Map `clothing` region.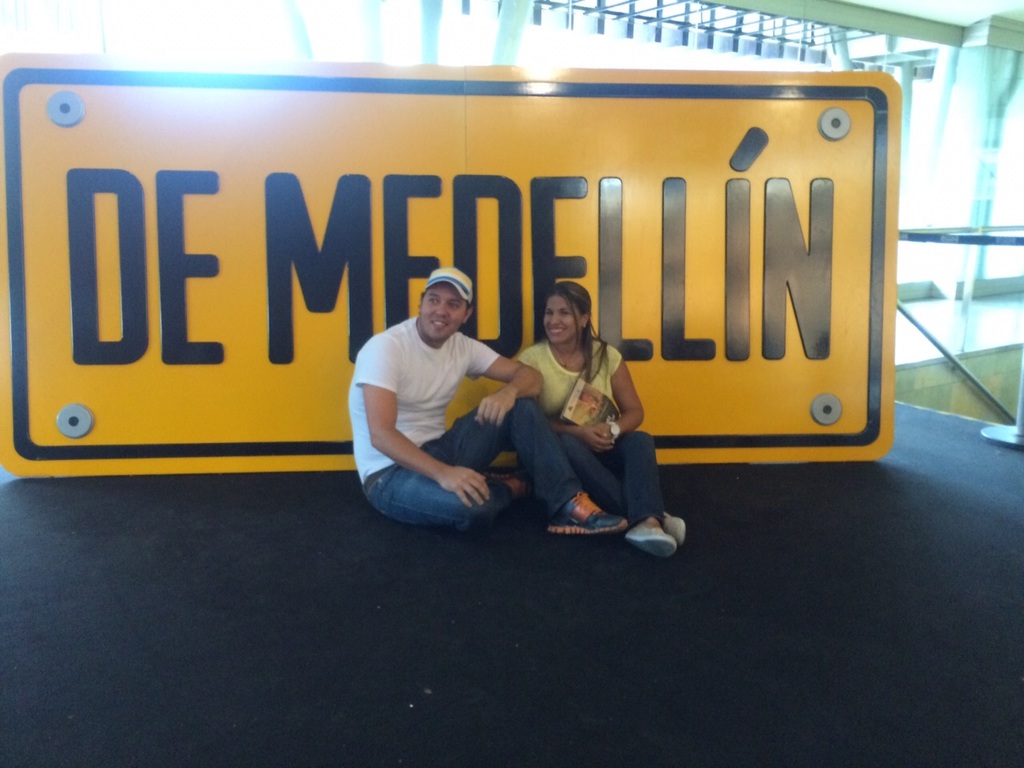
Mapped to bbox(518, 341, 676, 550).
